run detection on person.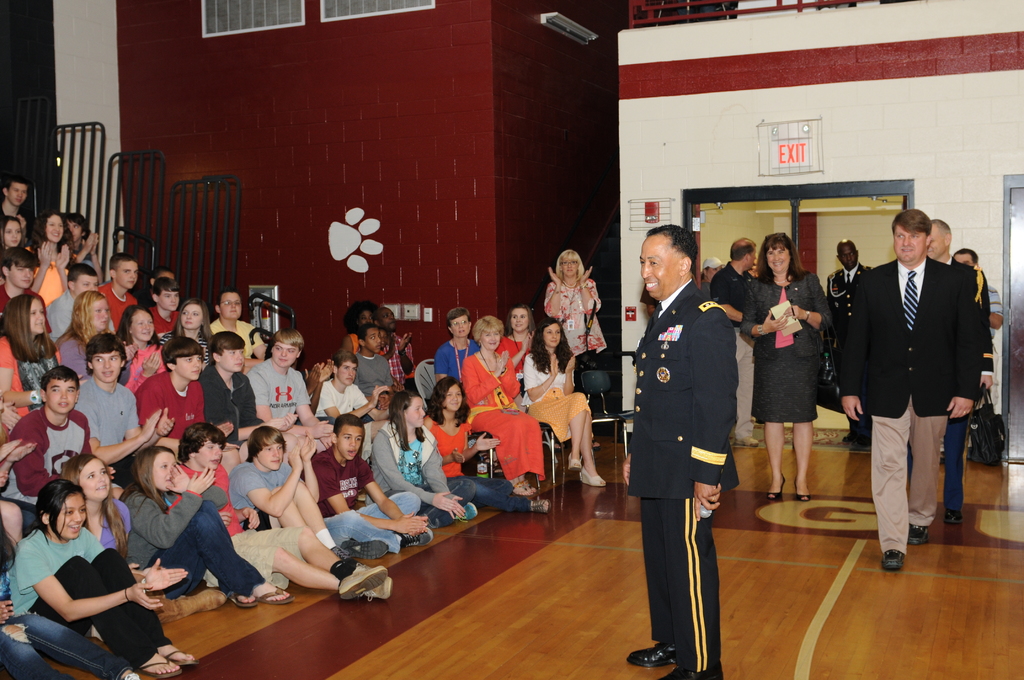
Result: left=0, top=245, right=50, bottom=313.
